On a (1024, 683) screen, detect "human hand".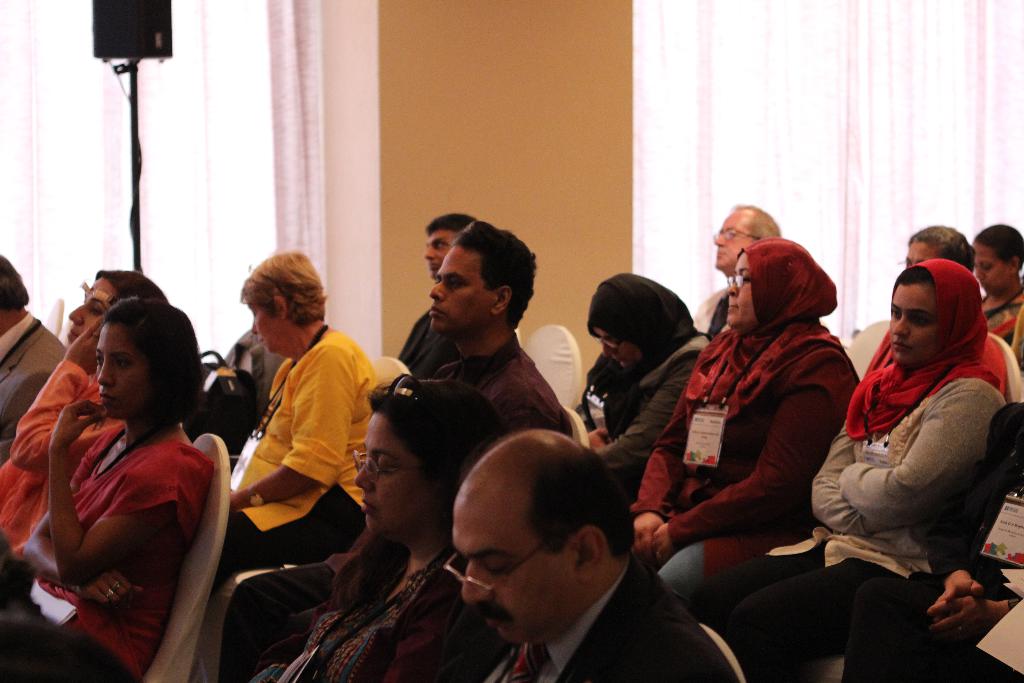
l=49, t=399, r=108, b=448.
